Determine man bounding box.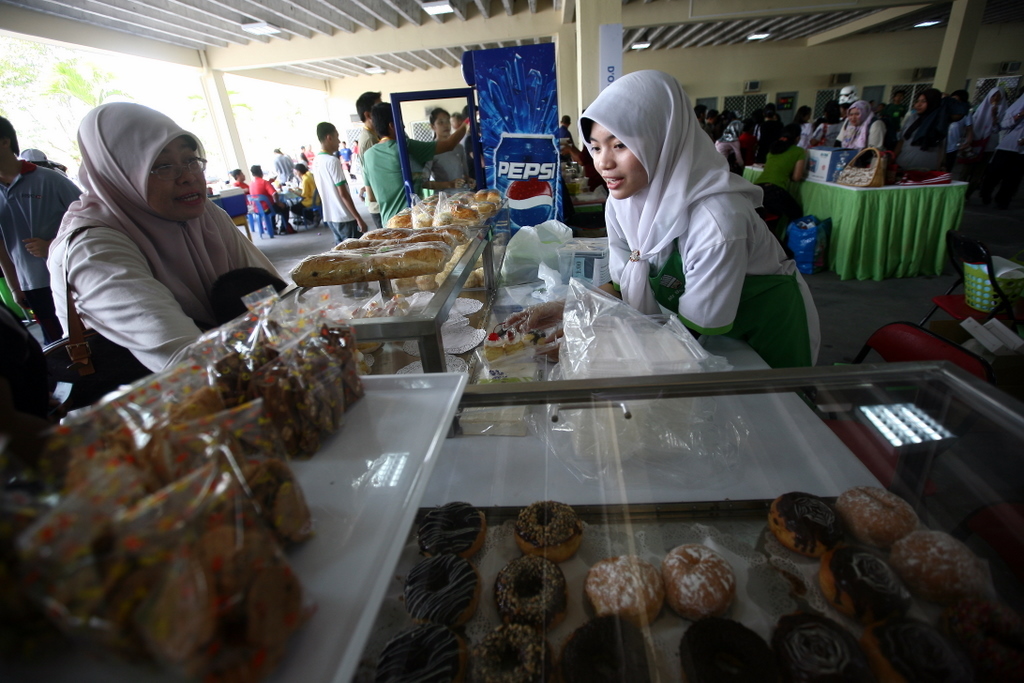
Determined: [x1=359, y1=102, x2=470, y2=225].
